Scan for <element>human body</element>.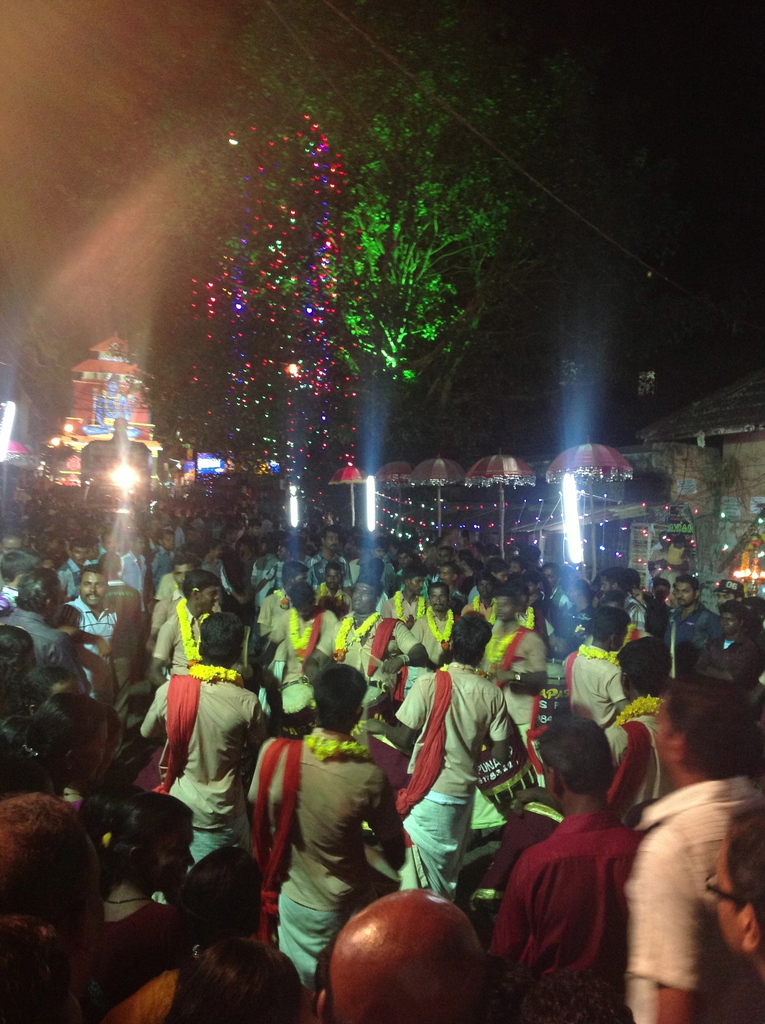
Scan result: (left=488, top=697, right=645, bottom=1023).
